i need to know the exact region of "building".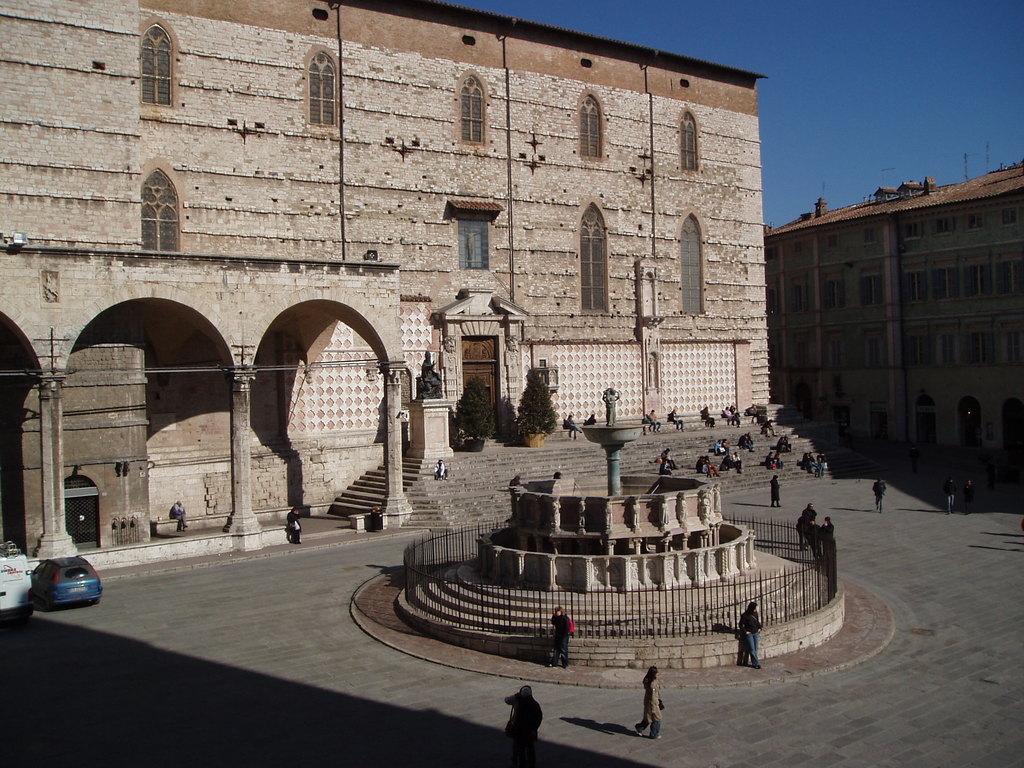
Region: l=767, t=164, r=1023, b=455.
